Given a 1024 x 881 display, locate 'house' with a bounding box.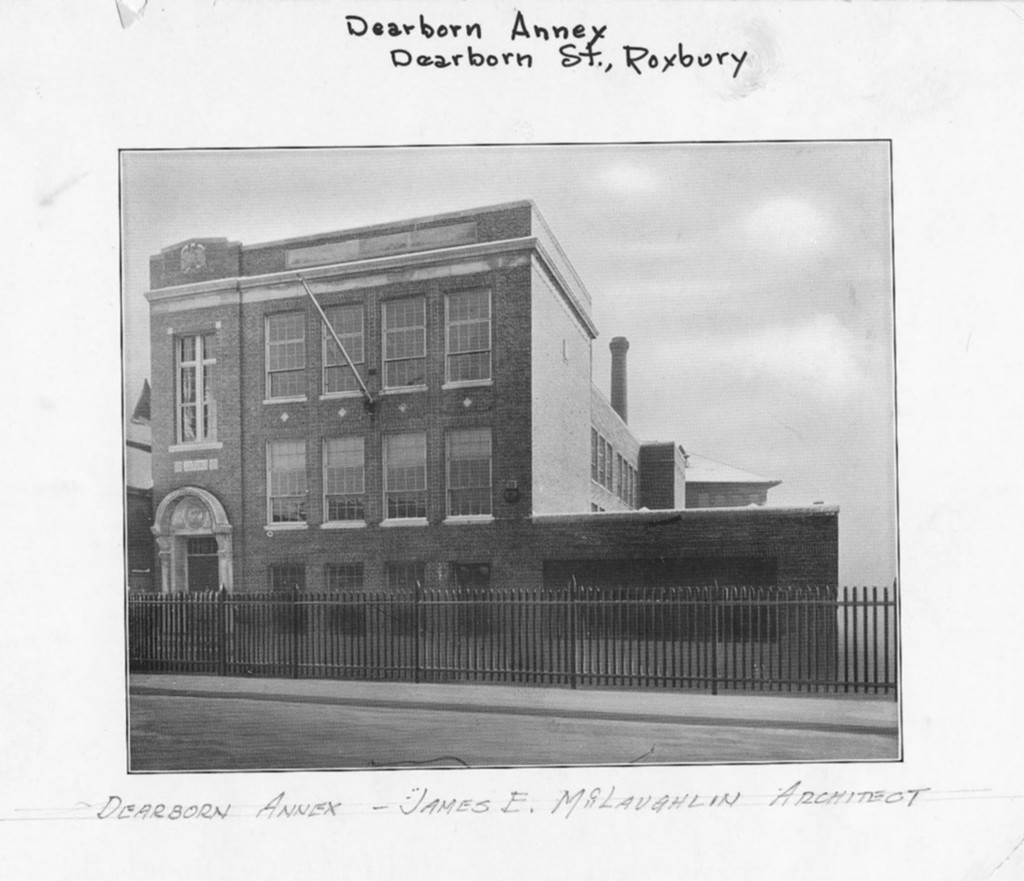
Located: (left=144, top=193, right=852, bottom=686).
